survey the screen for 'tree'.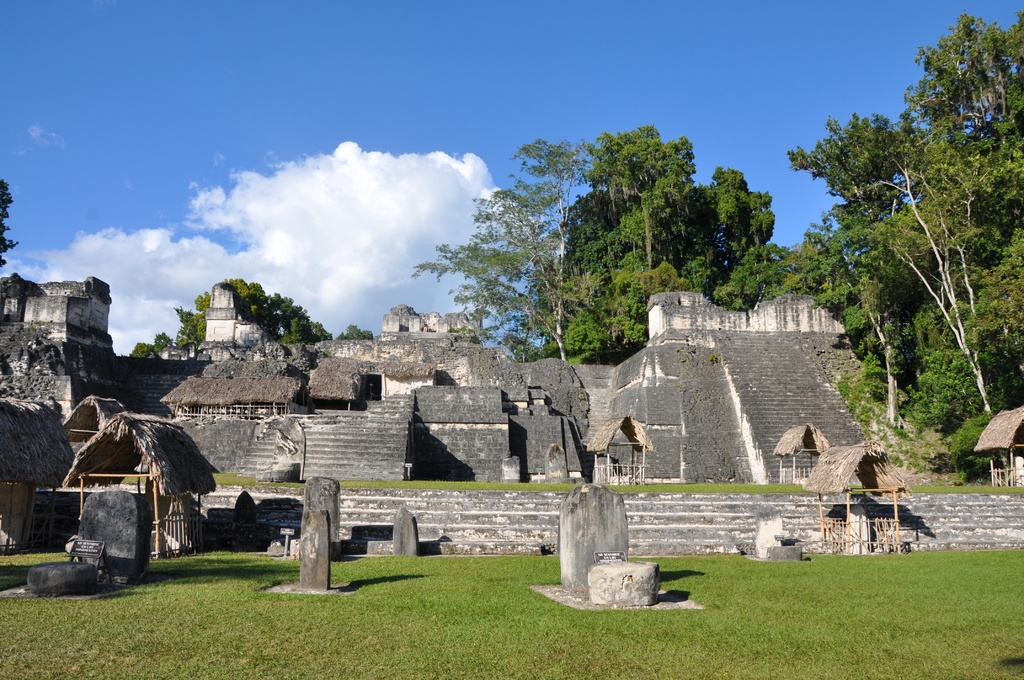
Survey found: {"x1": 339, "y1": 324, "x2": 374, "y2": 341}.
